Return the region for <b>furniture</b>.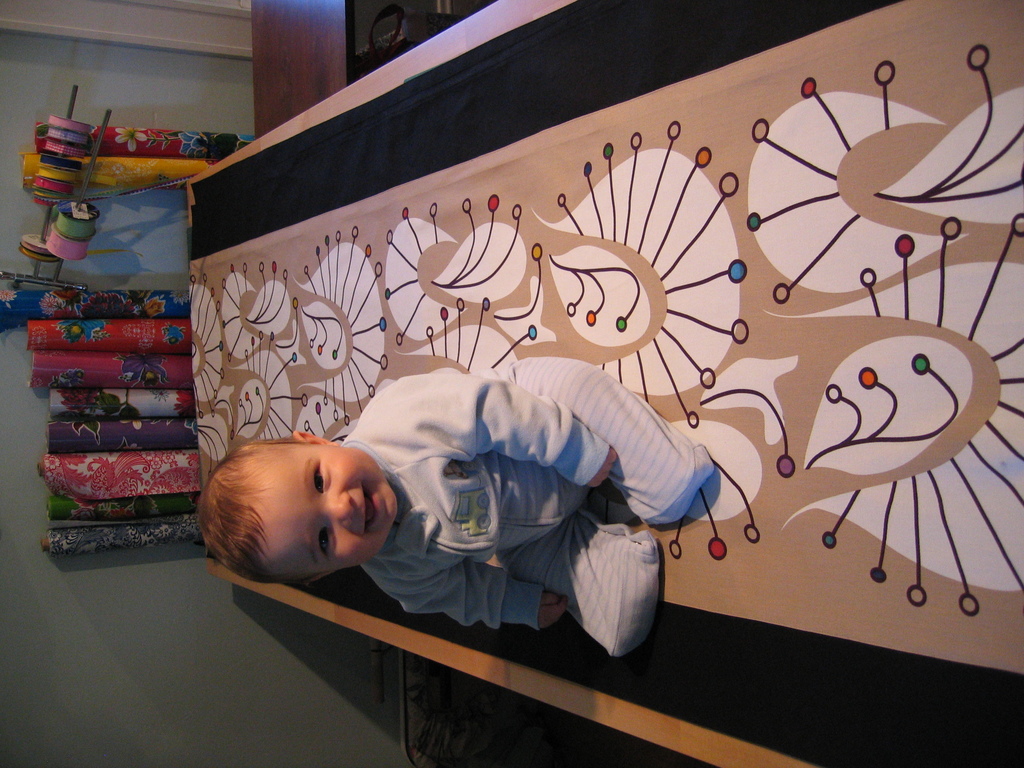
x1=179 y1=0 x2=1023 y2=767.
